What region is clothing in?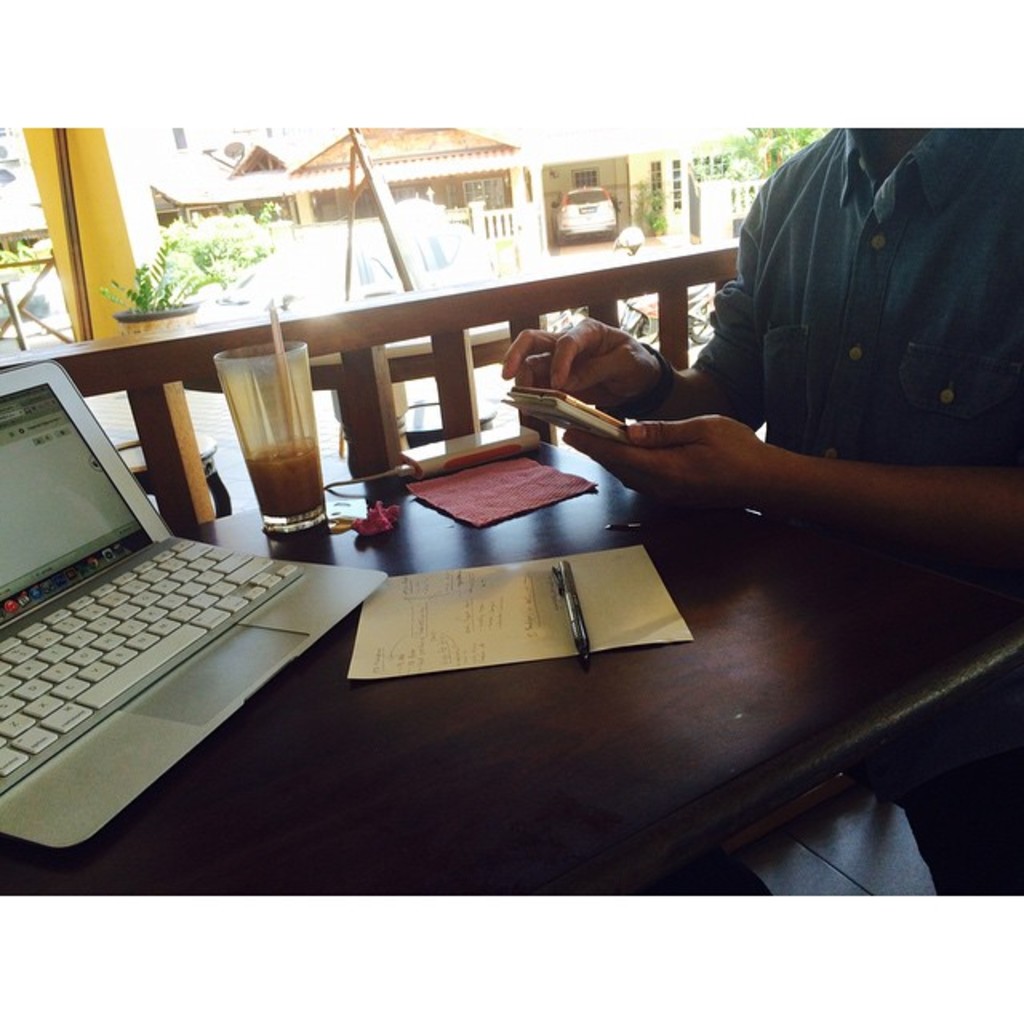
[606, 106, 1002, 616].
